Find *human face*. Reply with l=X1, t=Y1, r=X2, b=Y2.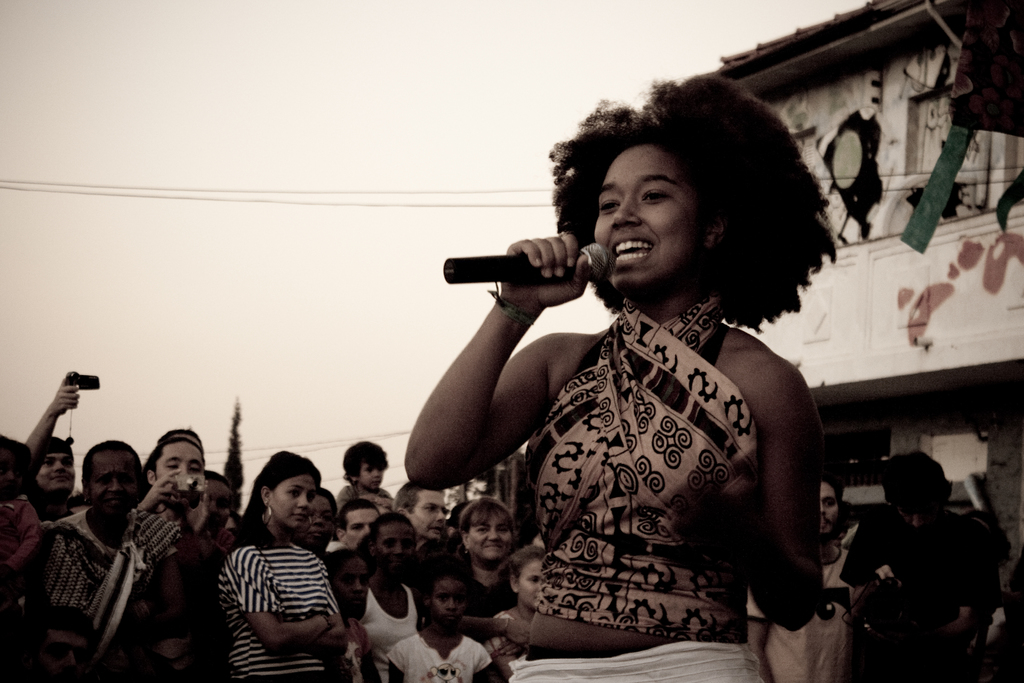
l=158, t=445, r=205, b=482.
